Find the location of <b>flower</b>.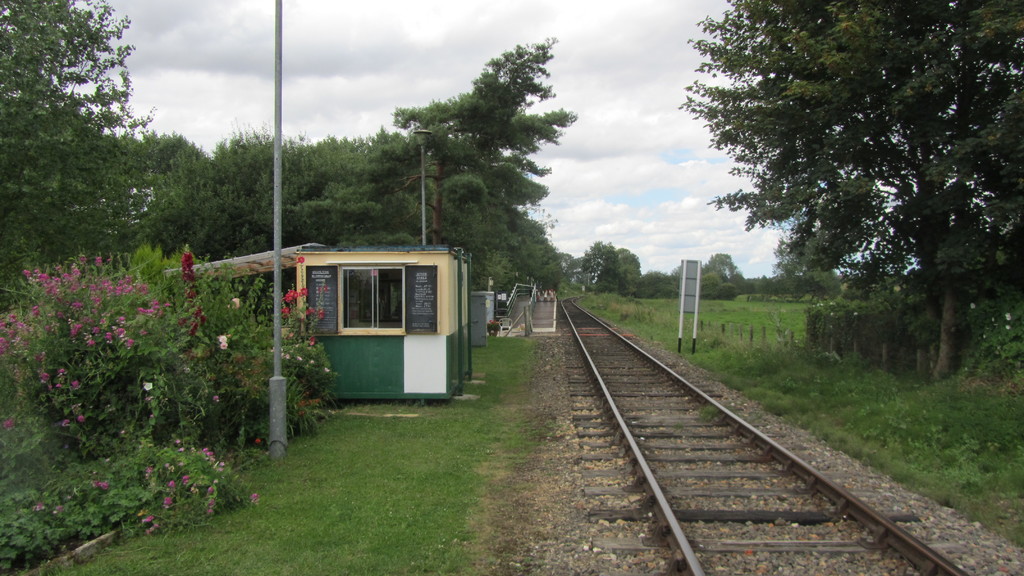
Location: select_region(255, 436, 261, 443).
